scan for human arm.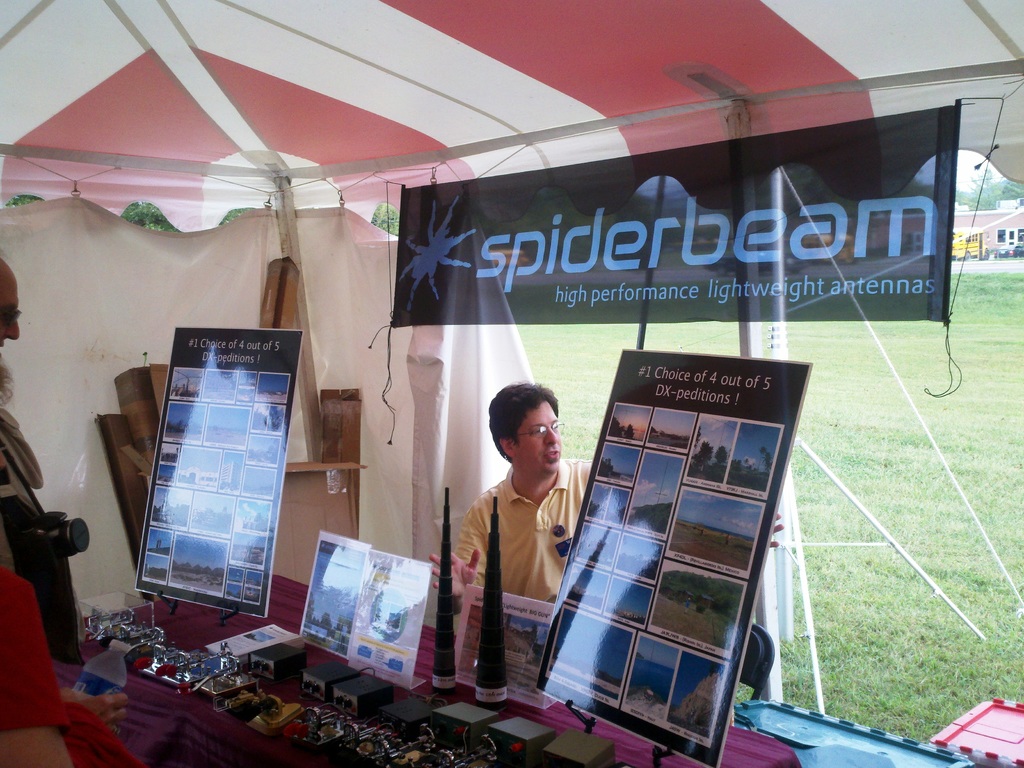
Scan result: [x1=426, y1=491, x2=490, y2=596].
